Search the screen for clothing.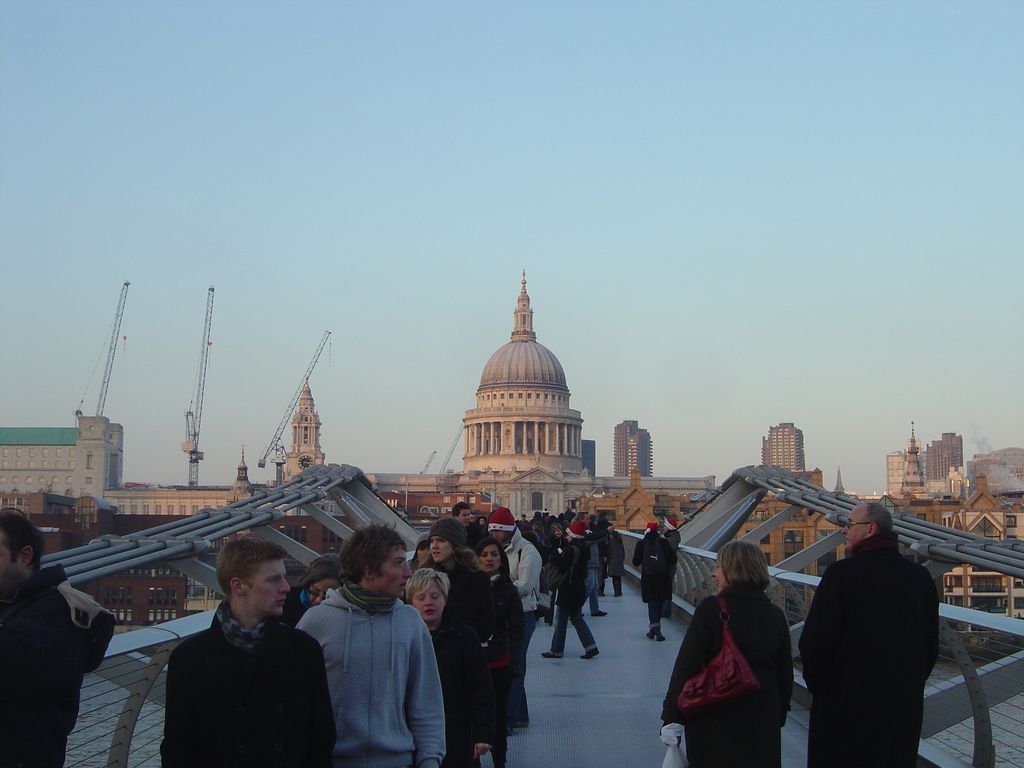
Found at bbox(0, 560, 115, 764).
